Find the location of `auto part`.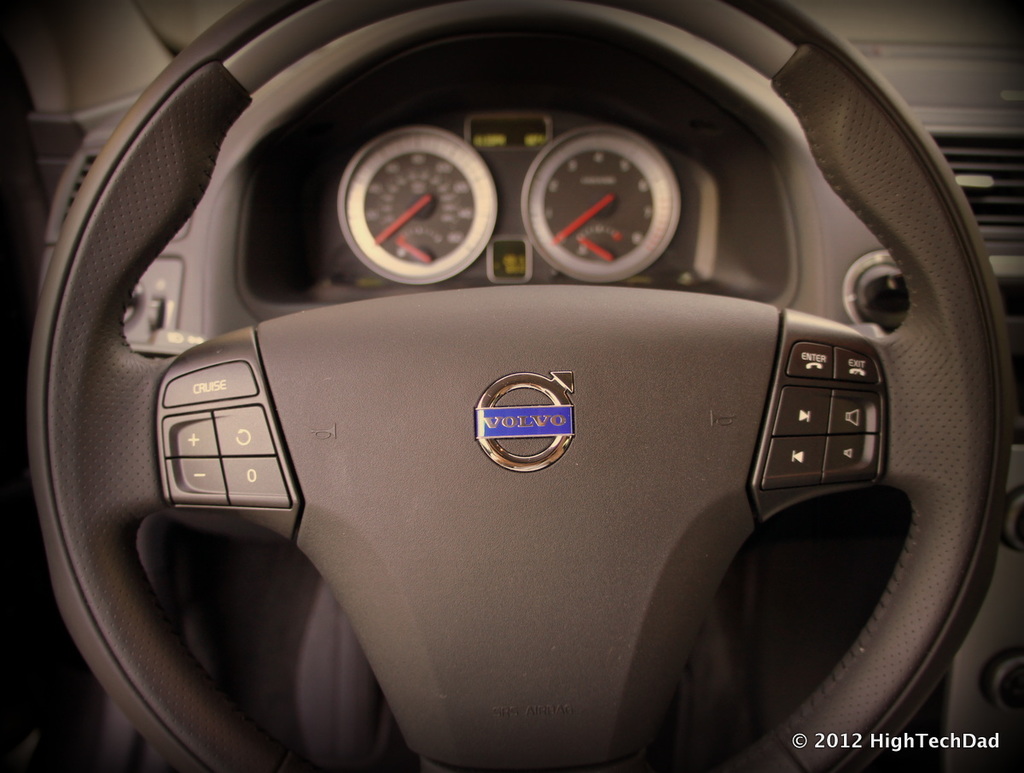
Location: left=0, top=1, right=1023, bottom=772.
